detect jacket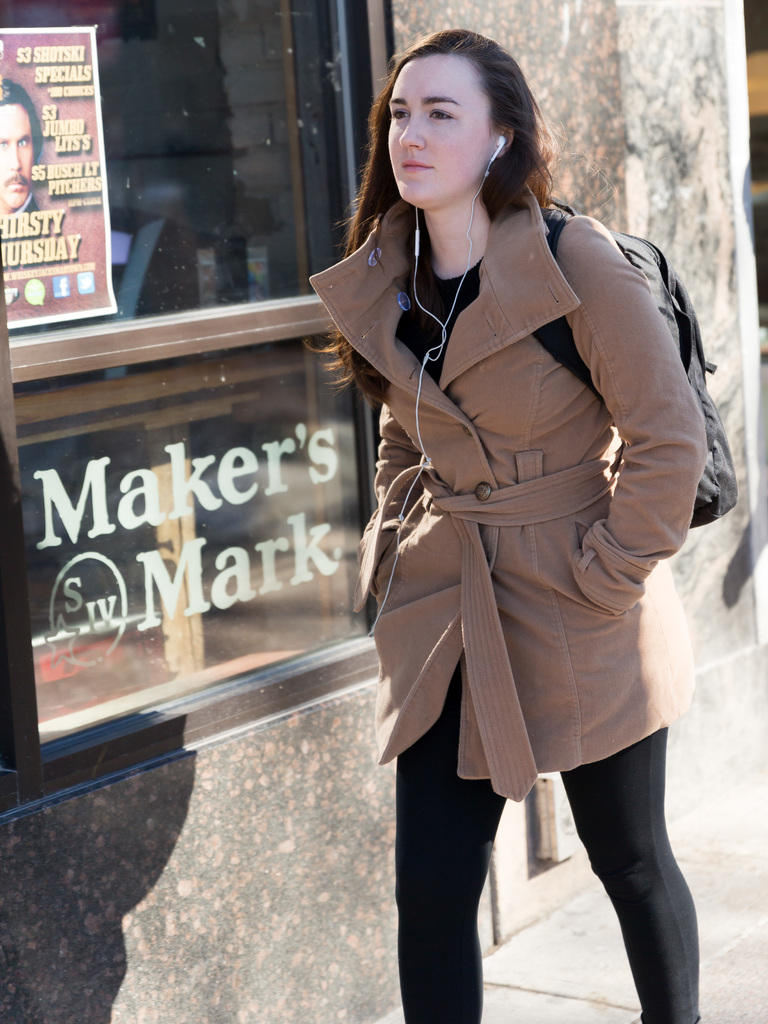
bbox(307, 200, 705, 802)
